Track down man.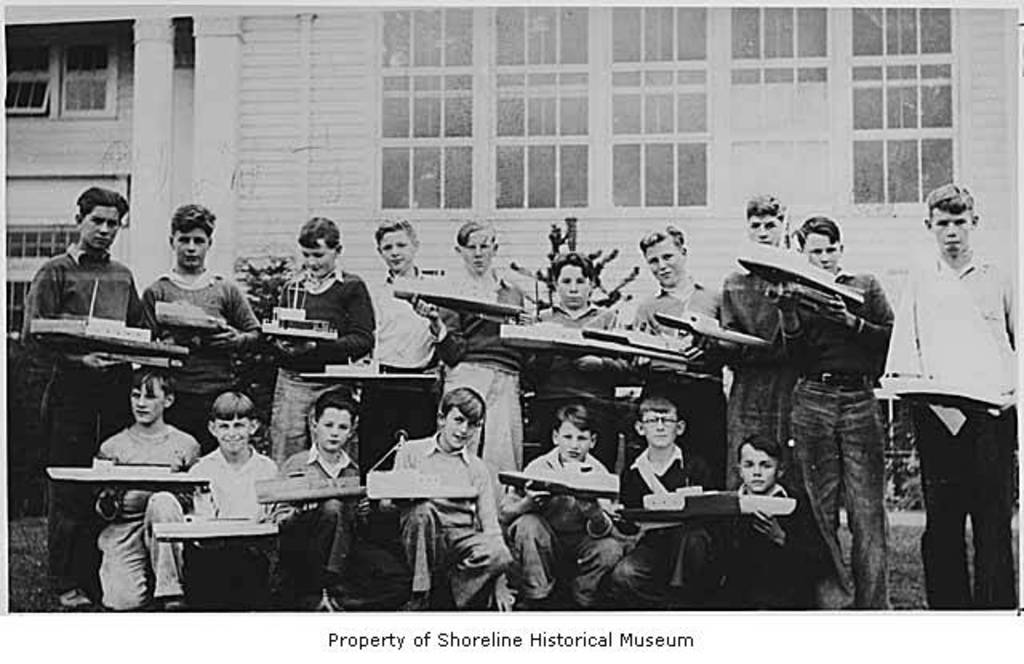
Tracked to [13,181,163,611].
